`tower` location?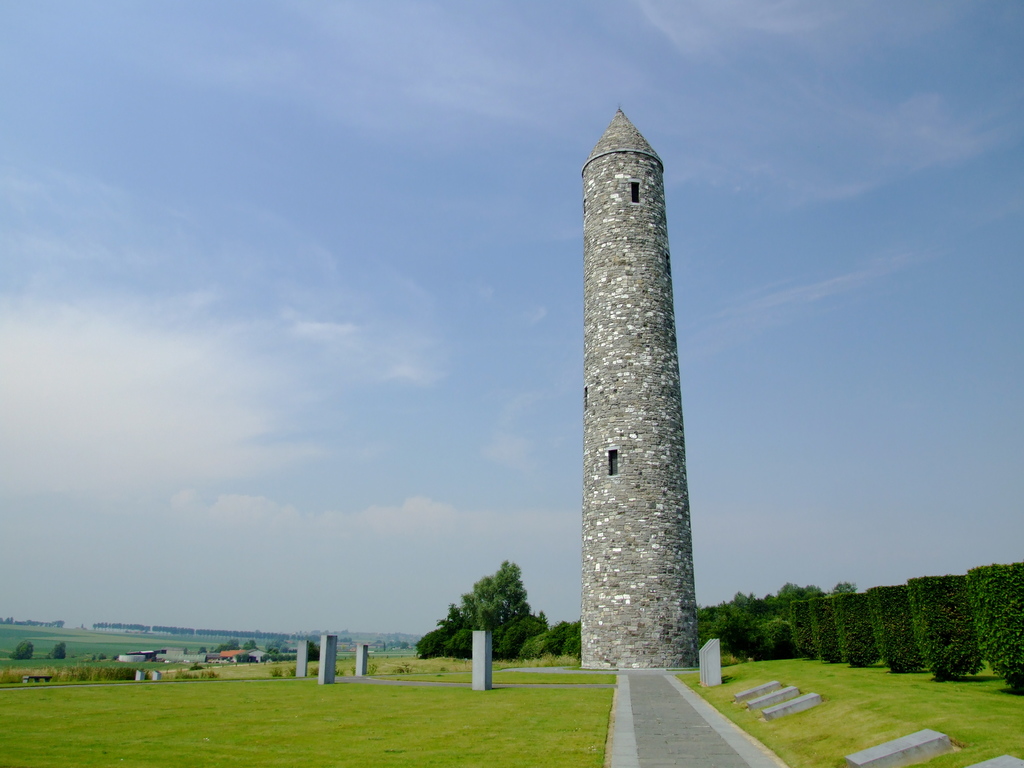
[582,106,701,674]
